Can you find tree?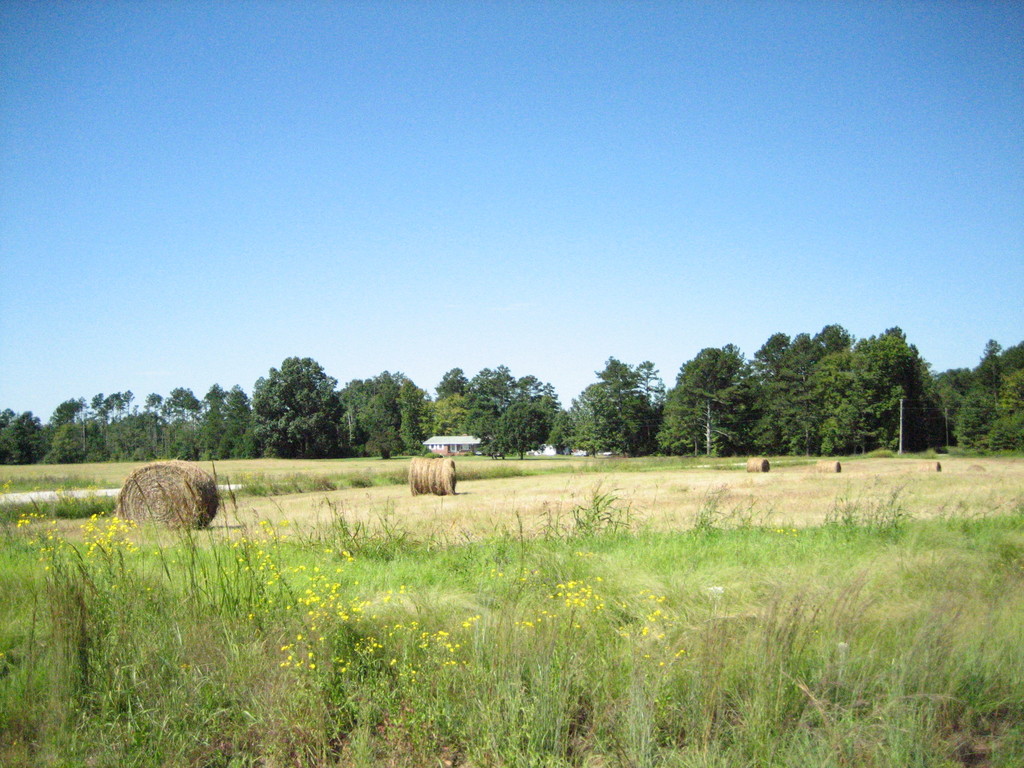
Yes, bounding box: x1=345 y1=308 x2=1023 y2=461.
